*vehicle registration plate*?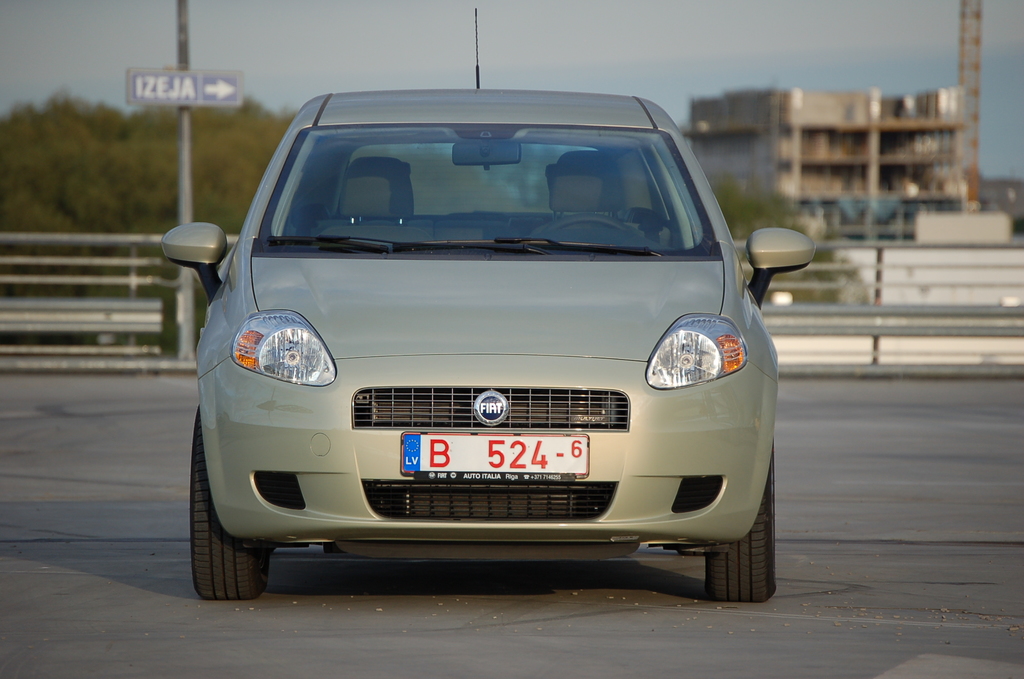
{"left": 401, "top": 430, "right": 588, "bottom": 477}
